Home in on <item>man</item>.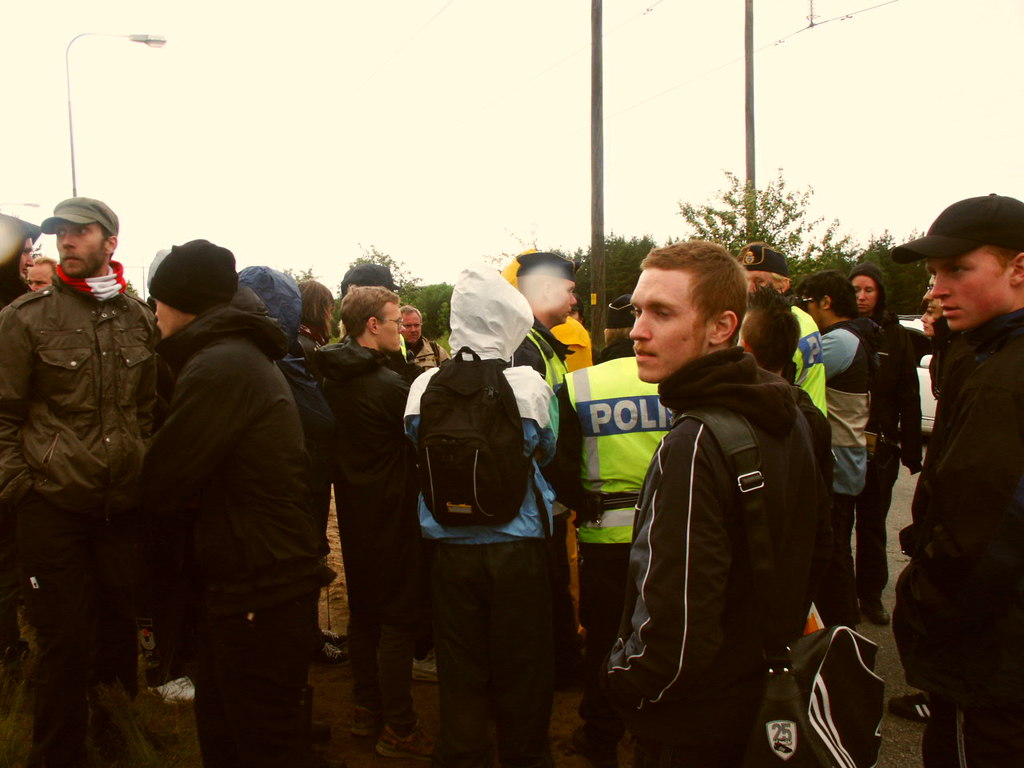
Homed in at [318, 282, 440, 762].
